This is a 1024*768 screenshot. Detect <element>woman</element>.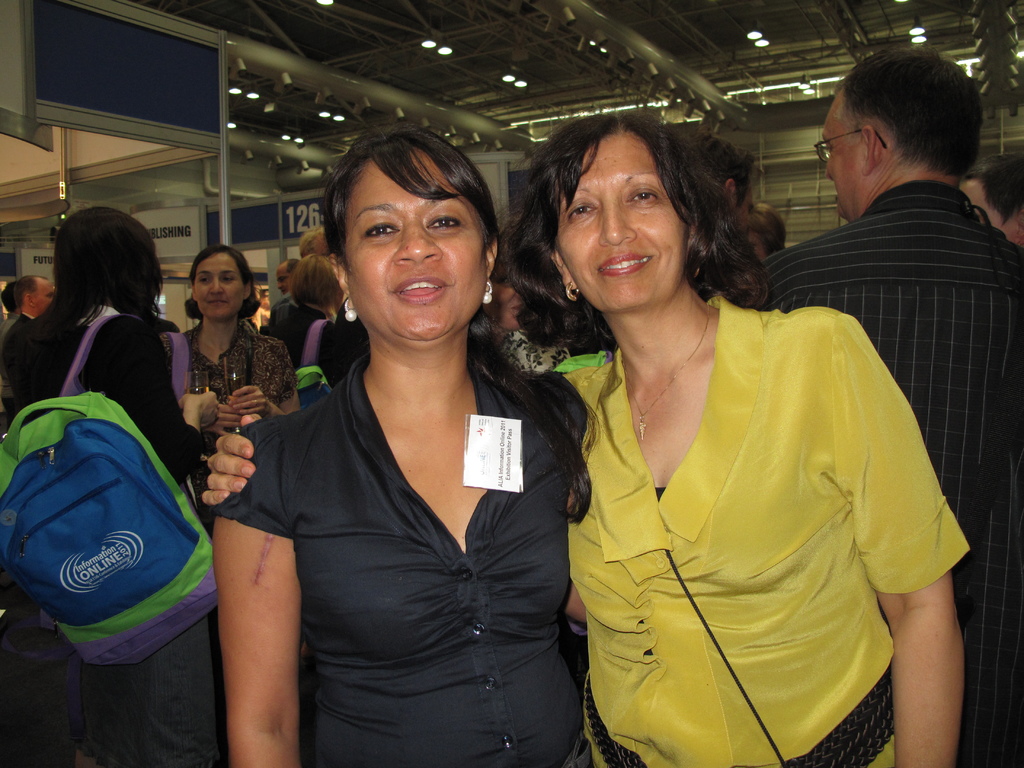
x1=203, y1=98, x2=966, y2=767.
